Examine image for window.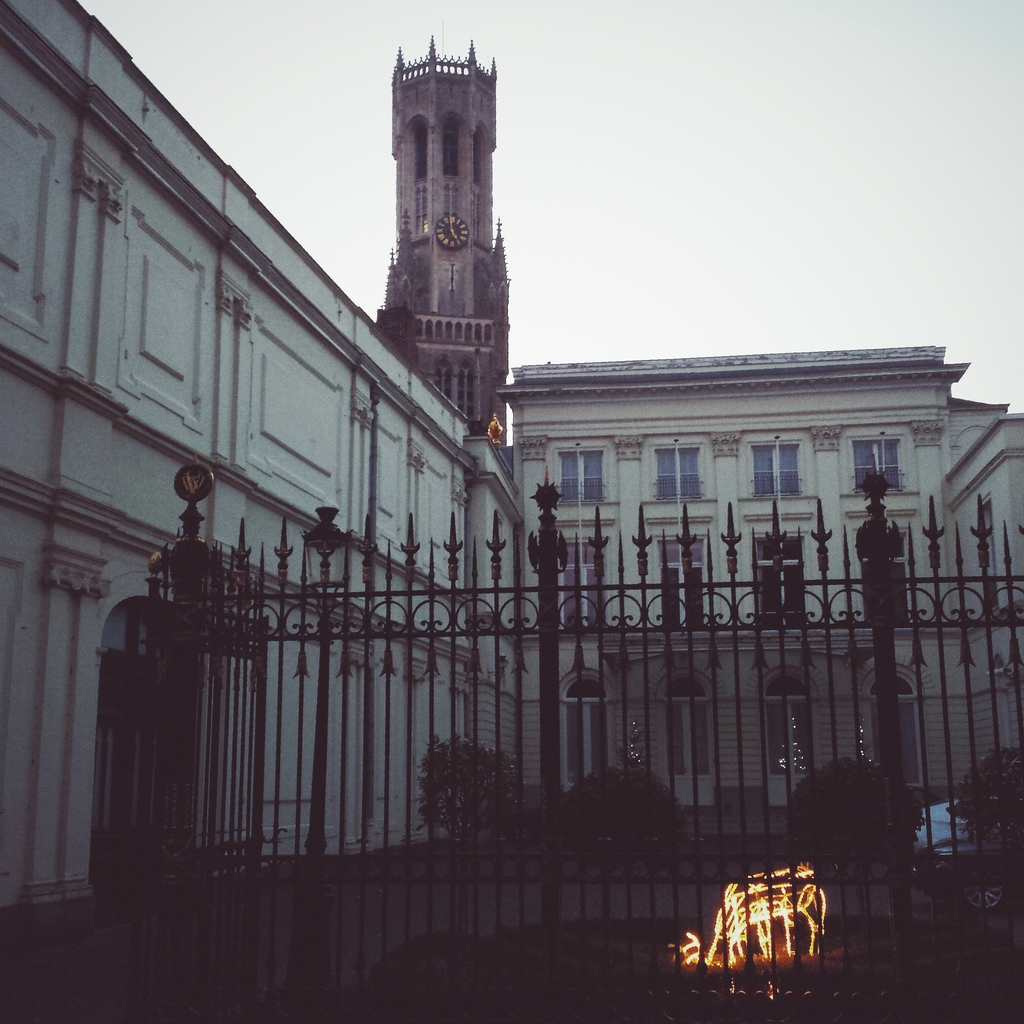
Examination result: (left=758, top=524, right=805, bottom=623).
